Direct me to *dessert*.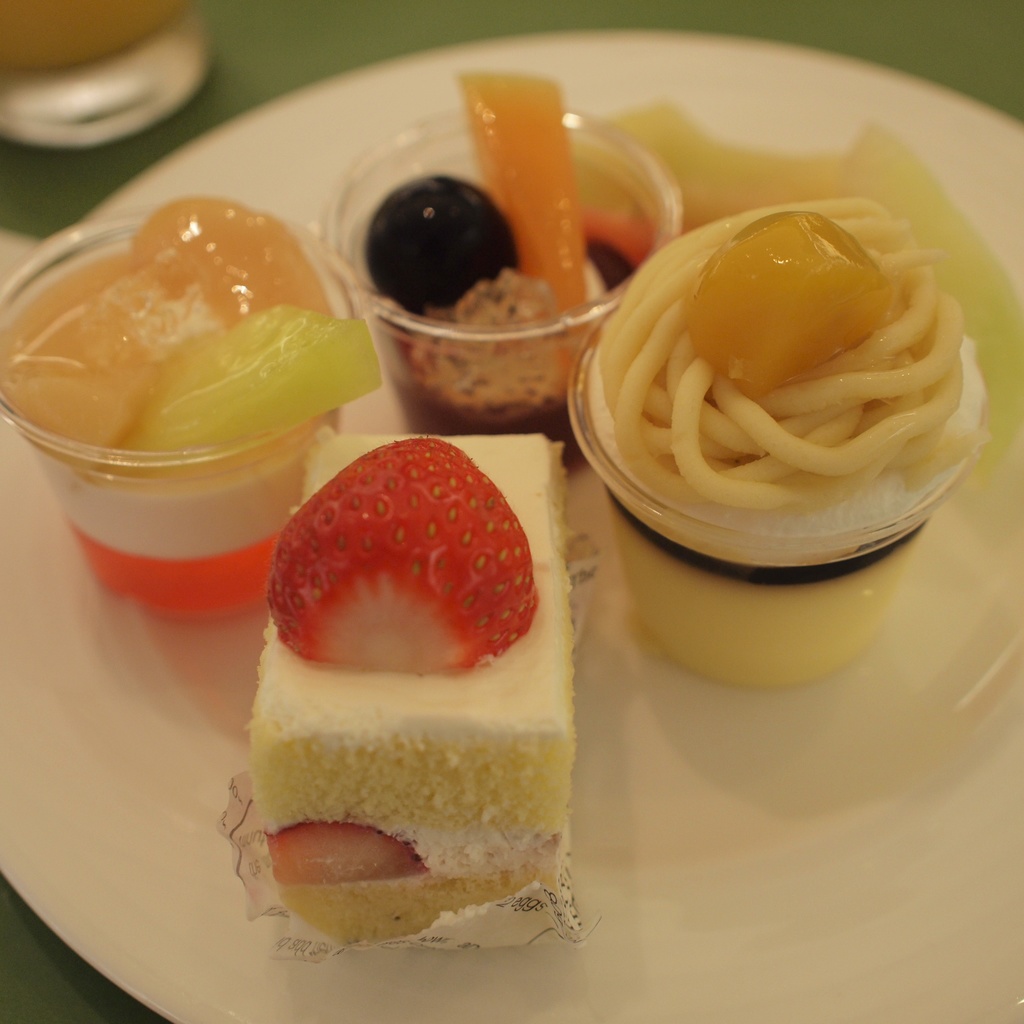
Direction: x1=260 y1=446 x2=612 y2=952.
